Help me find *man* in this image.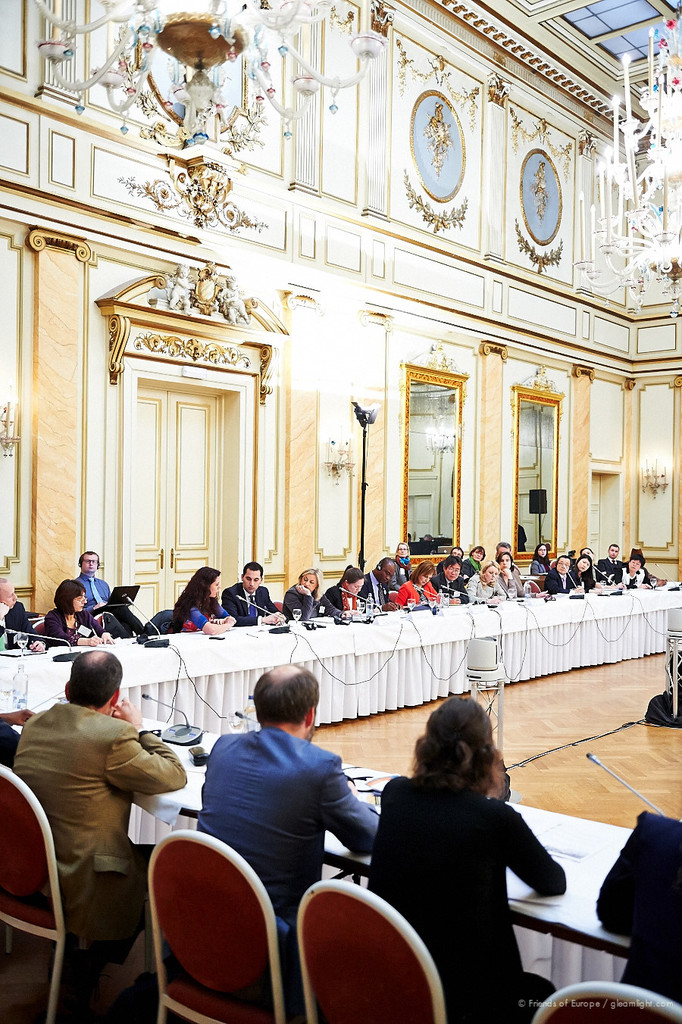
Found it: (x1=593, y1=545, x2=628, y2=584).
